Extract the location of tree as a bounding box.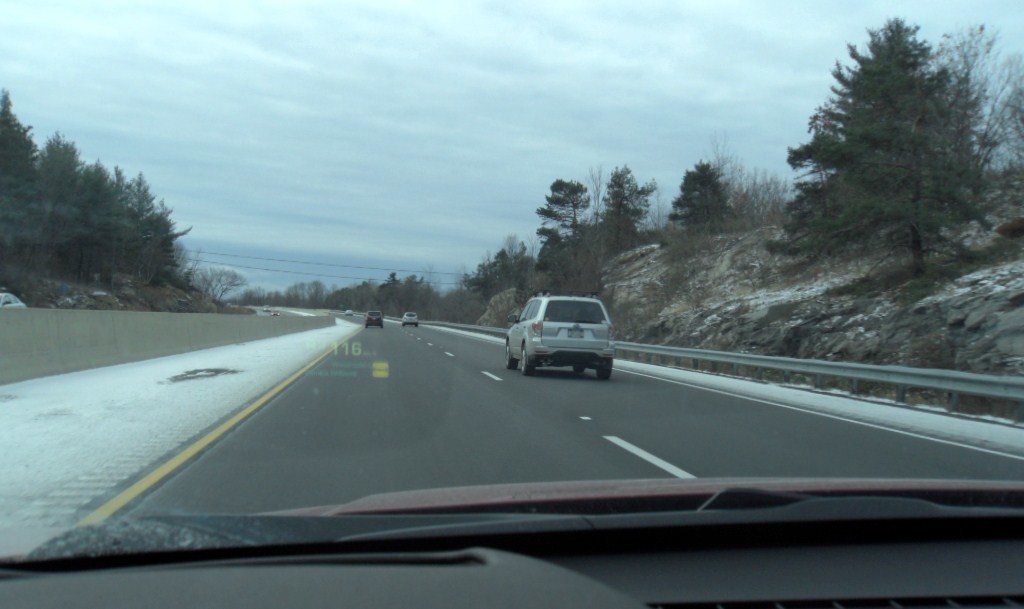
305:278:330:302.
